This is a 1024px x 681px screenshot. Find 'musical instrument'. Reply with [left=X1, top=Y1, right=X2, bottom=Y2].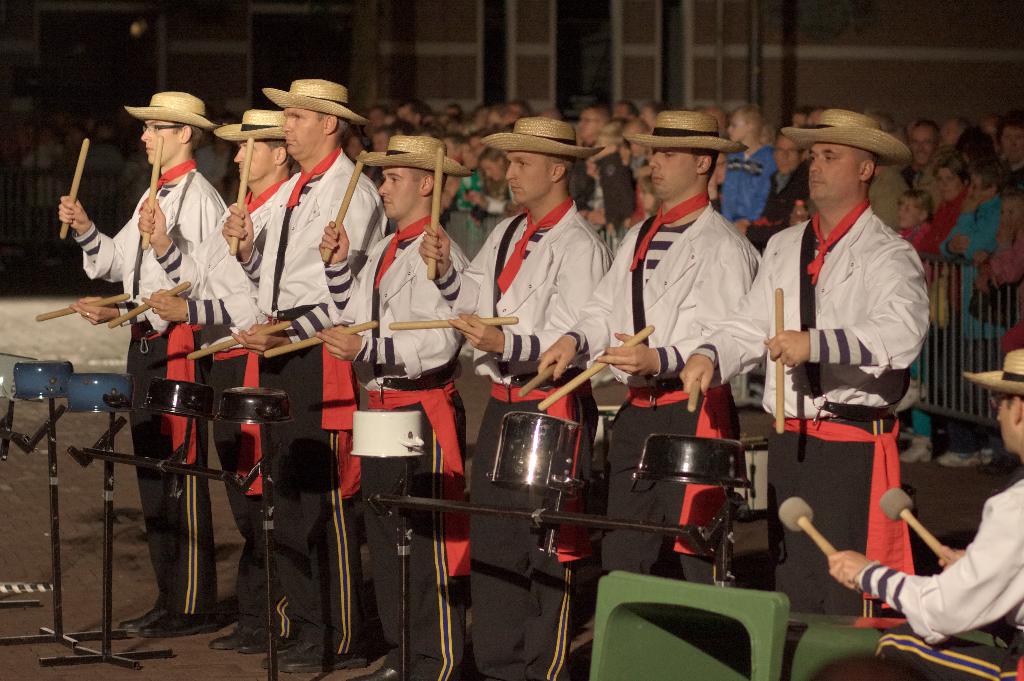
[left=138, top=381, right=219, bottom=422].
